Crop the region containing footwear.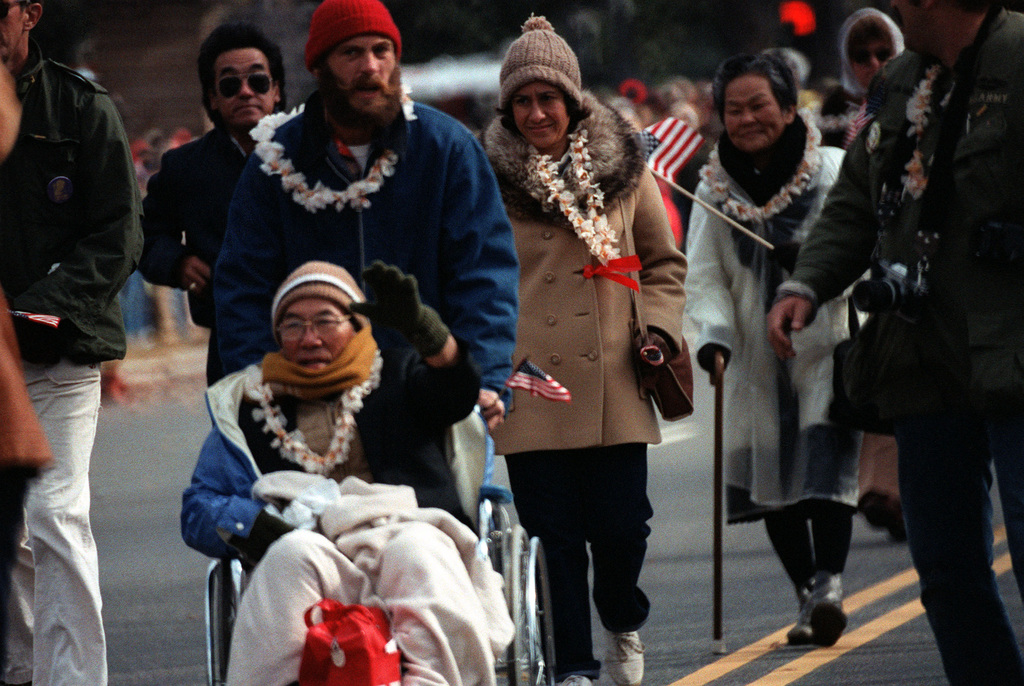
Crop region: <region>769, 580, 857, 652</region>.
